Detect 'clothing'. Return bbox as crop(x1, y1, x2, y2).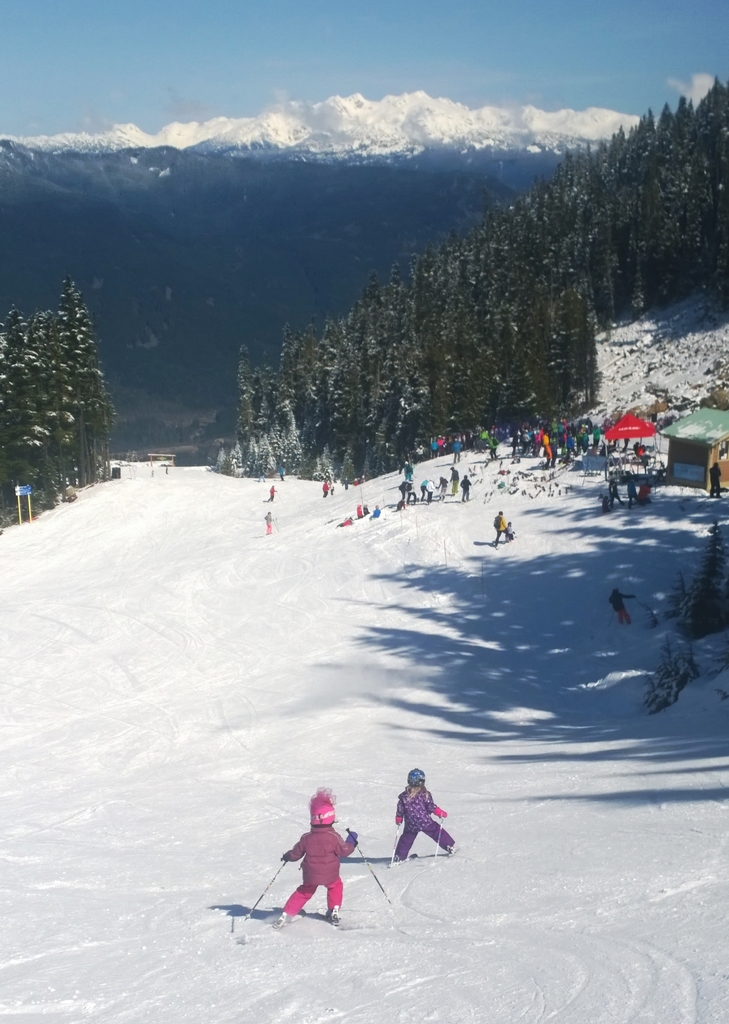
crop(451, 473, 458, 490).
